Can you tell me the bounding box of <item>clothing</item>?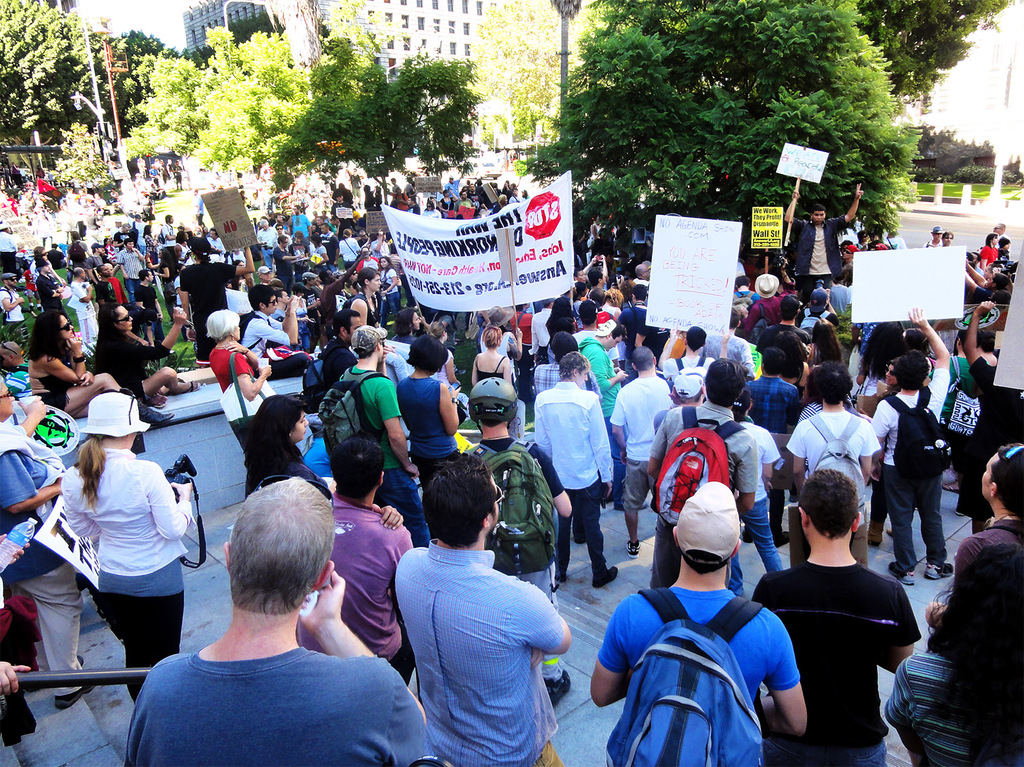
<bbox>180, 261, 238, 341</bbox>.
